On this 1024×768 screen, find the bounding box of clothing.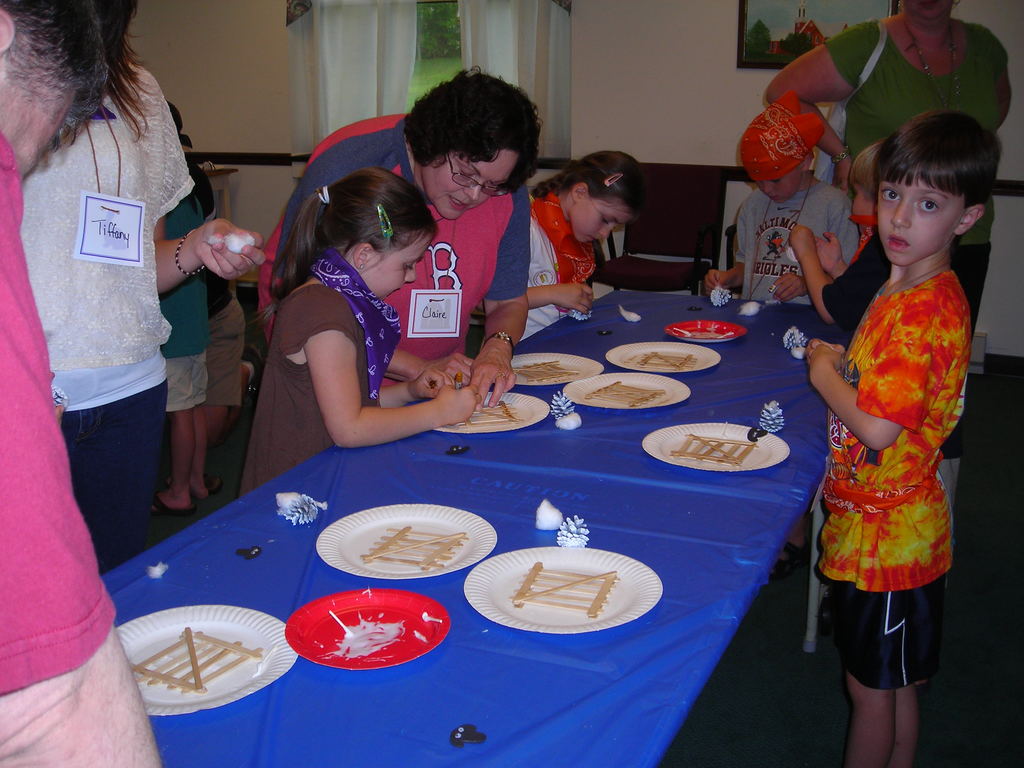
Bounding box: l=154, t=188, r=214, b=419.
